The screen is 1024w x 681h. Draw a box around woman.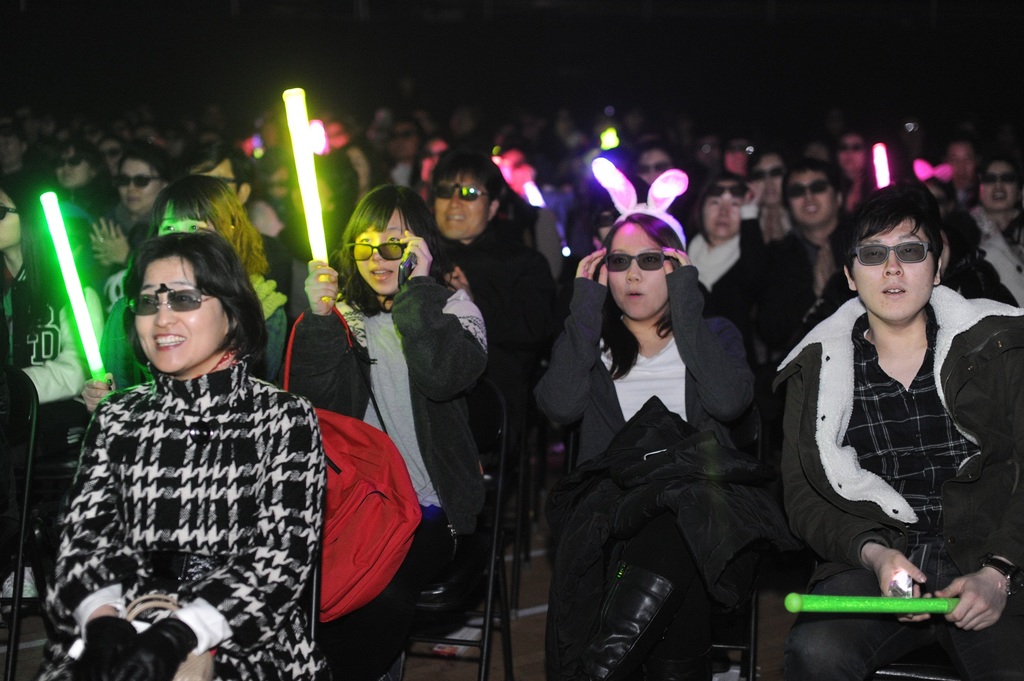
(943,152,1023,310).
